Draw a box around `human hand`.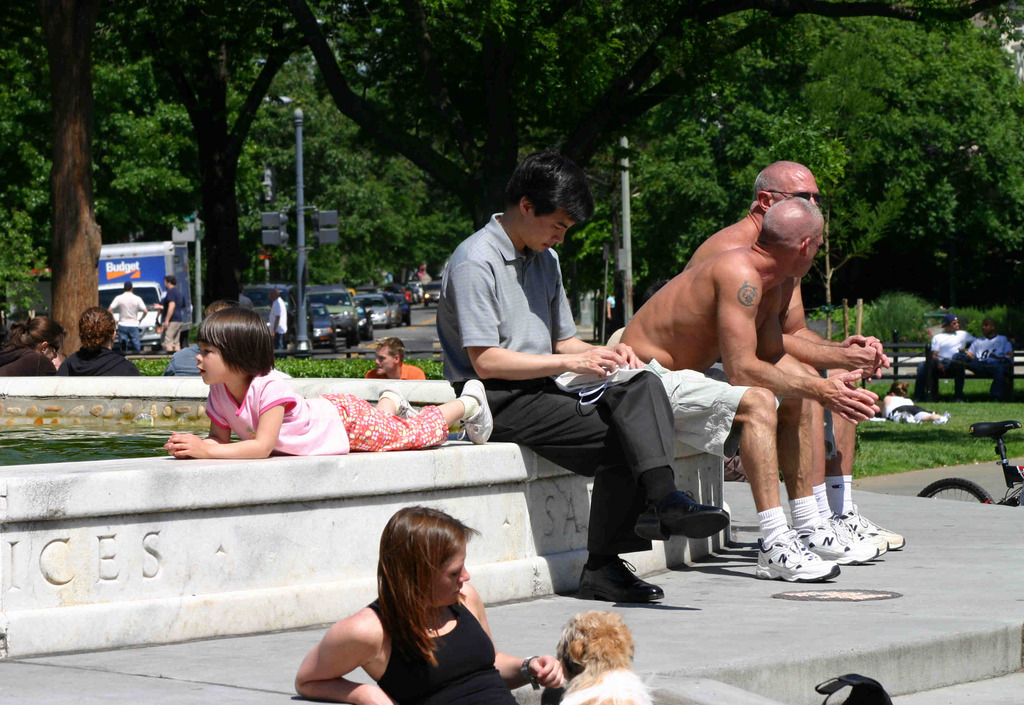
bbox=(51, 355, 64, 369).
